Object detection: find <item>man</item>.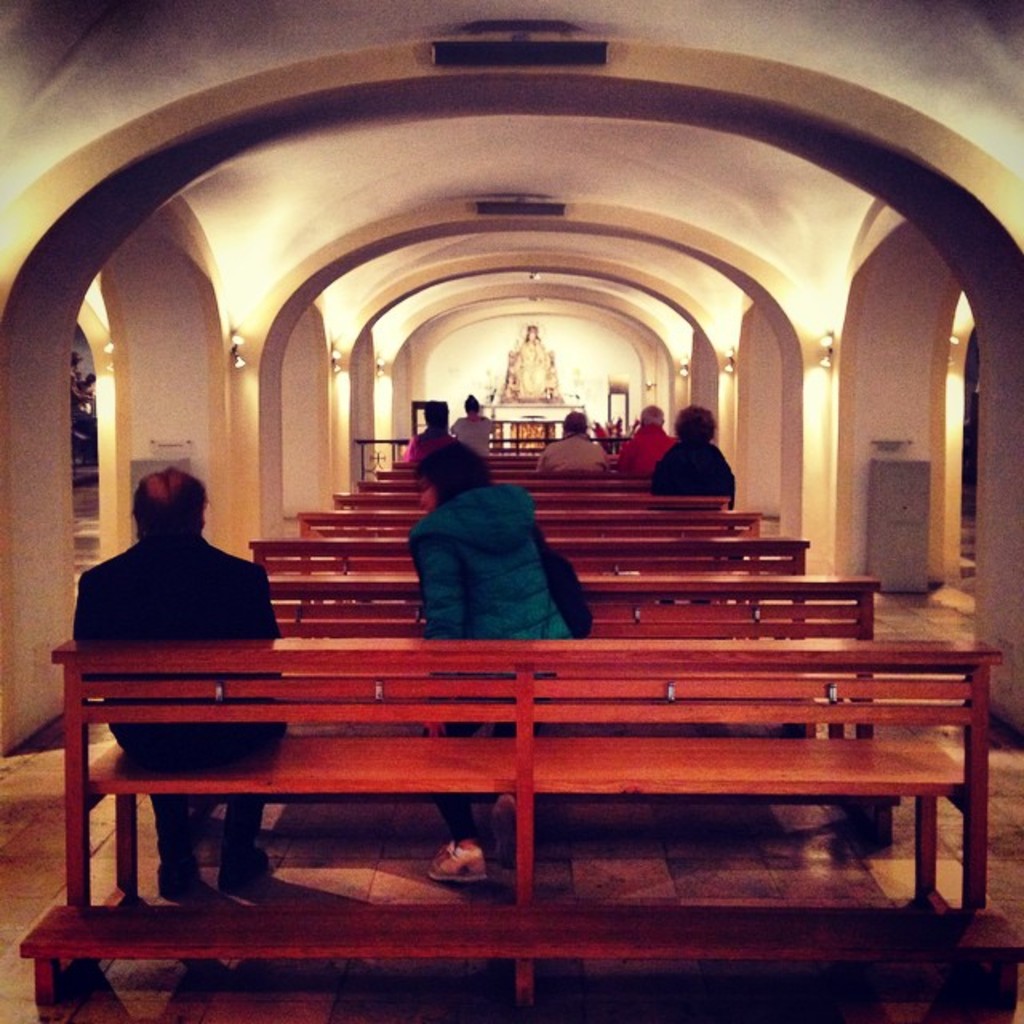
BBox(70, 472, 298, 898).
